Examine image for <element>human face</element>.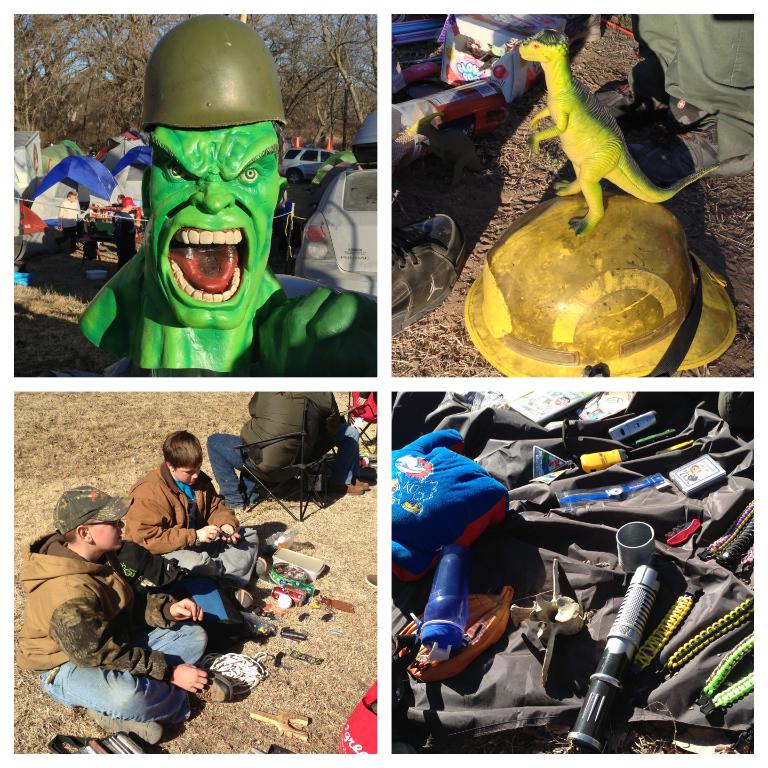
Examination result: select_region(67, 194, 75, 203).
